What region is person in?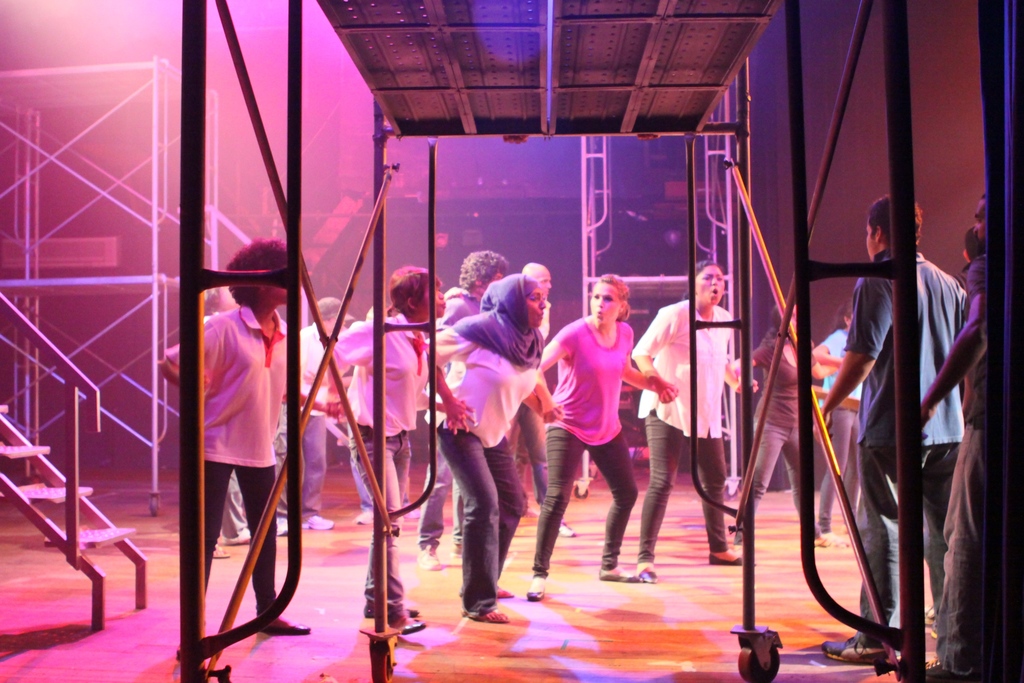
<box>627,259,744,595</box>.
